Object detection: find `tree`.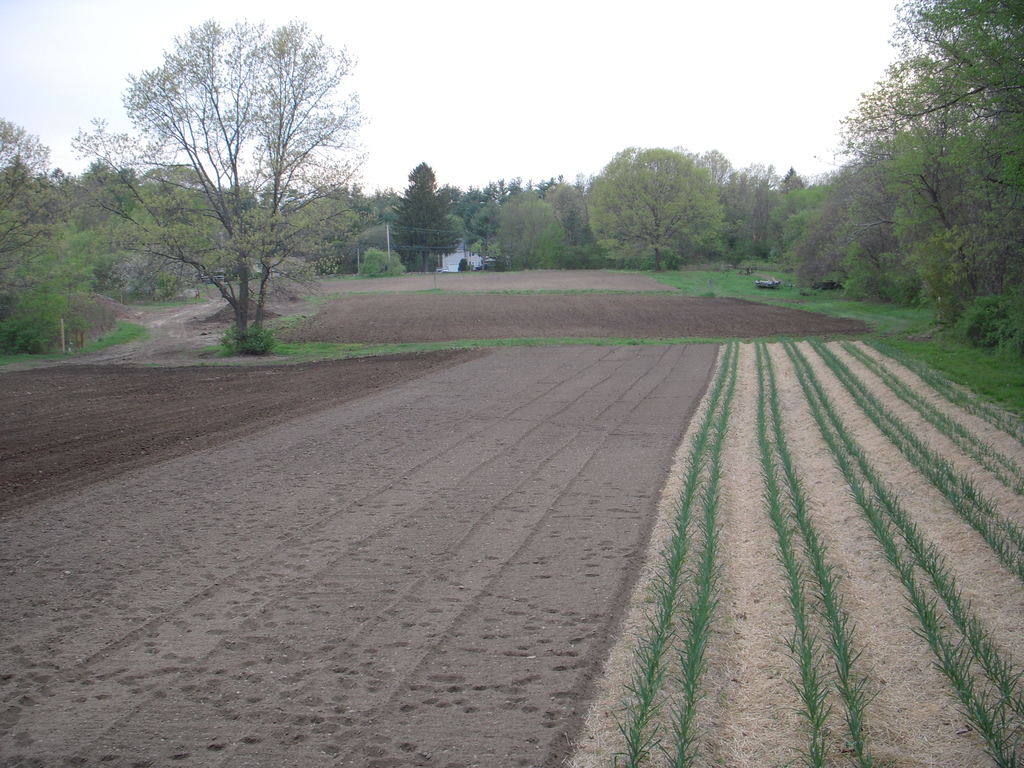
(left=586, top=141, right=729, bottom=276).
